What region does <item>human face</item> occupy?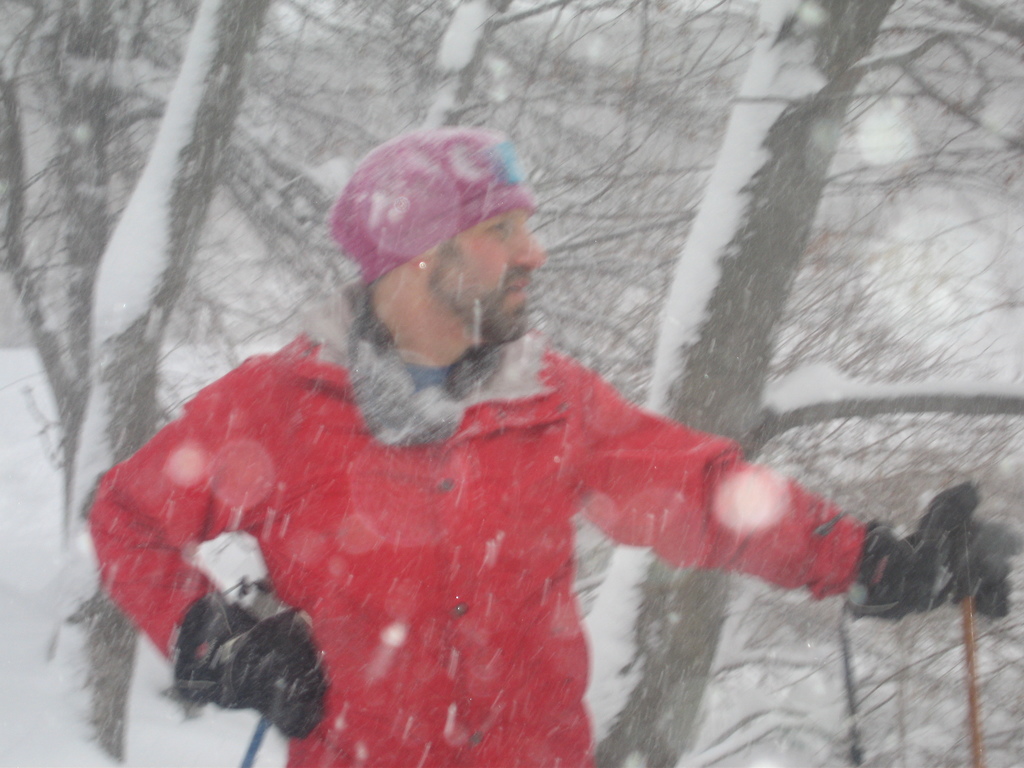
<box>425,207,549,347</box>.
